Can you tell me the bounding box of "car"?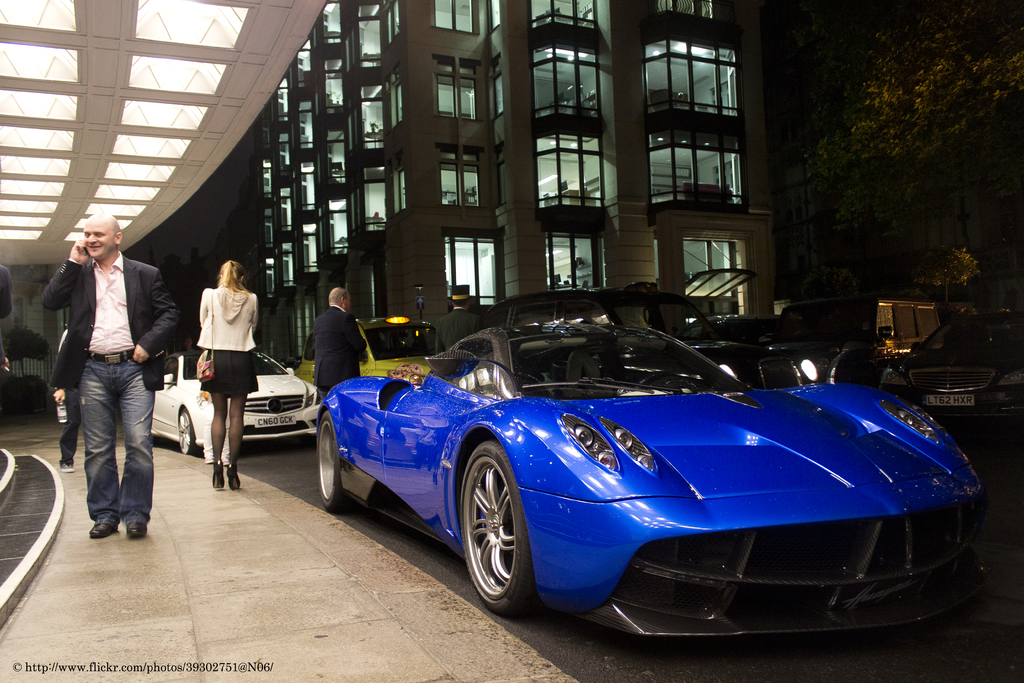
{"left": 155, "top": 345, "right": 321, "bottom": 453}.
